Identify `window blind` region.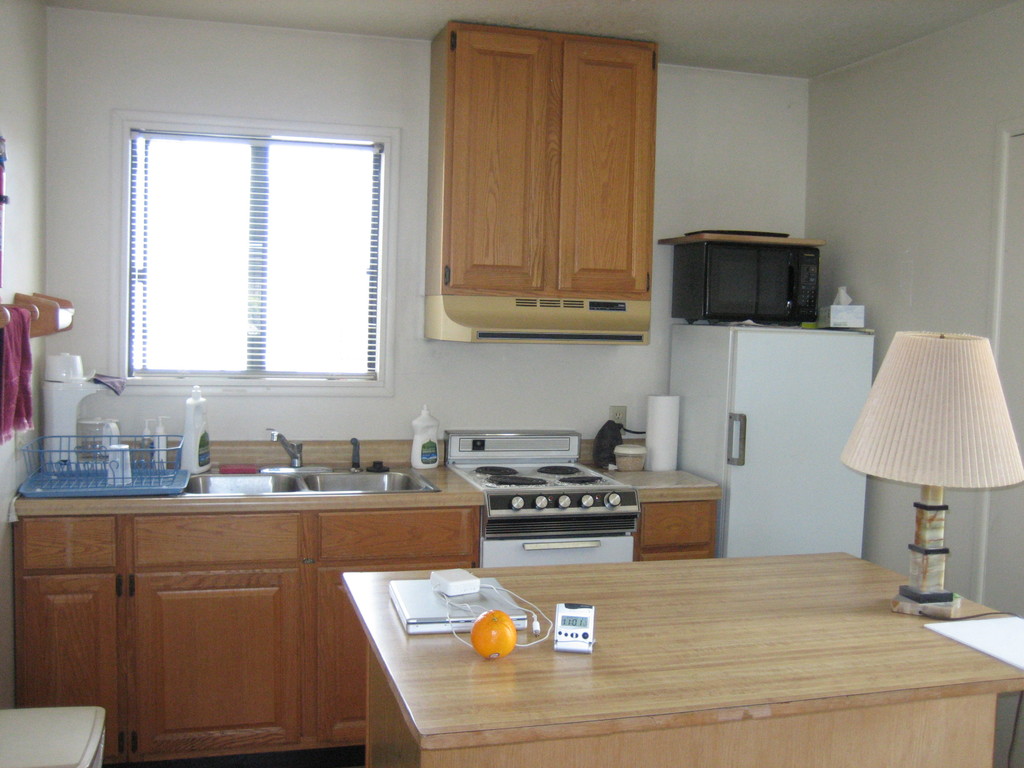
Region: (left=123, top=122, right=385, bottom=382).
